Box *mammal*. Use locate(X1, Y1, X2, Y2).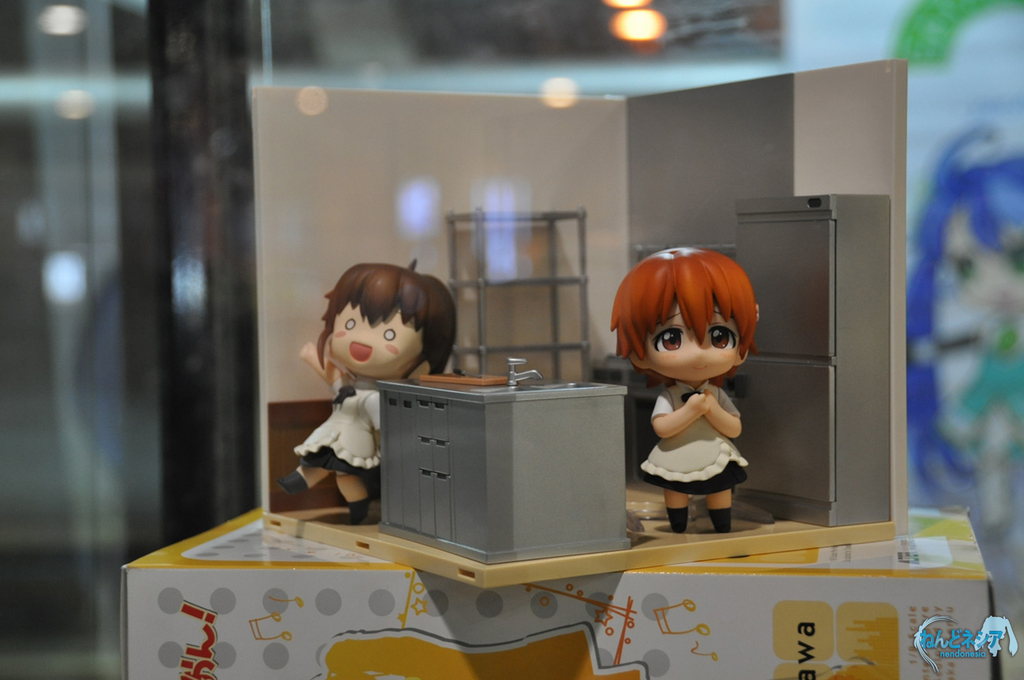
locate(595, 248, 783, 505).
